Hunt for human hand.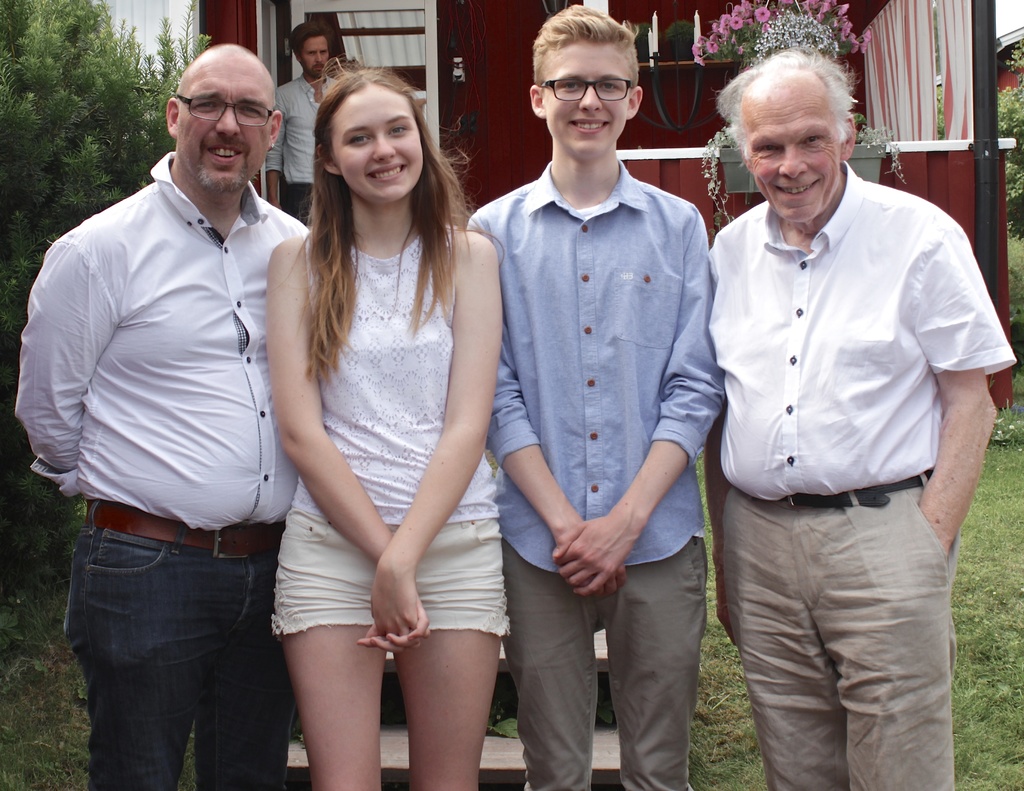
Hunted down at [368,559,429,648].
